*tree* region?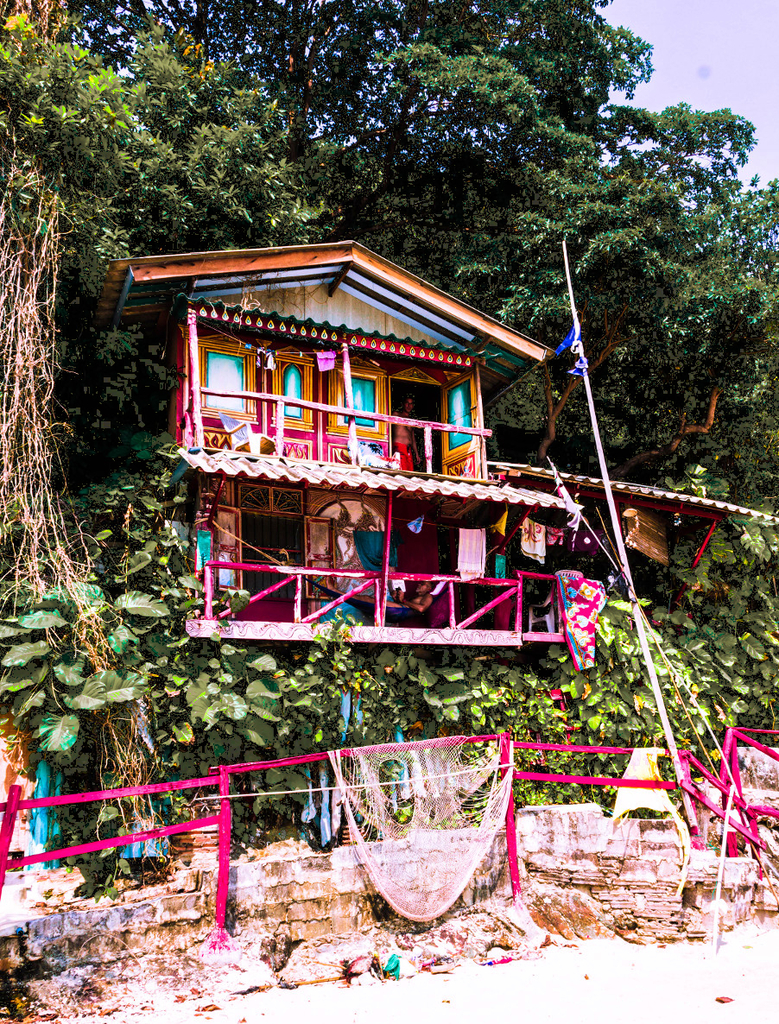
<bbox>613, 453, 778, 773</bbox>
